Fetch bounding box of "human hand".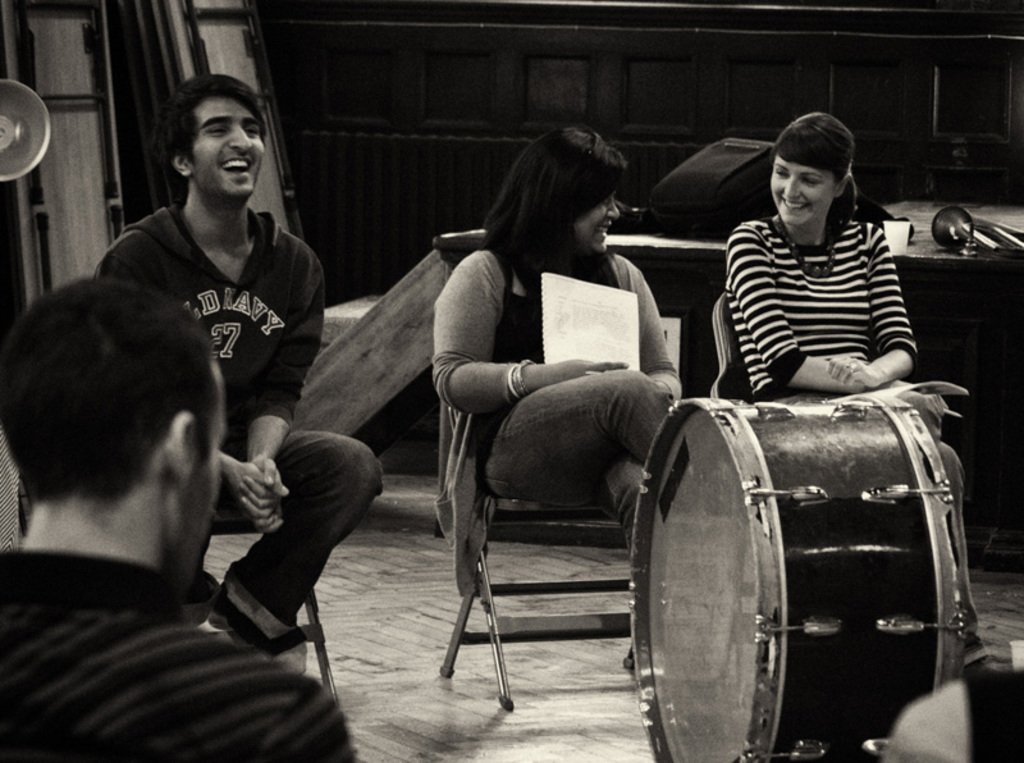
Bbox: region(824, 356, 887, 388).
